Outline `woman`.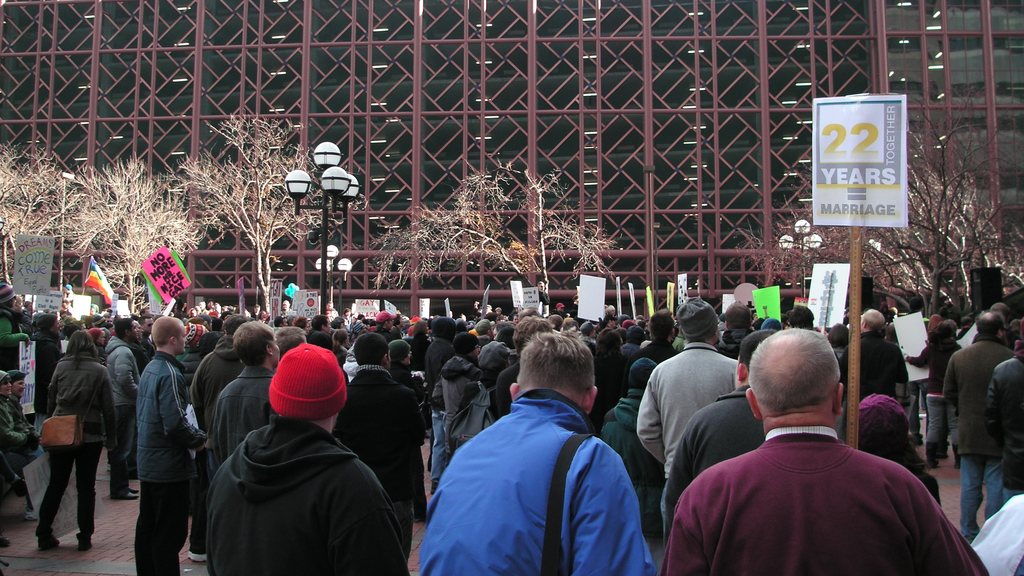
Outline: select_region(327, 326, 352, 388).
